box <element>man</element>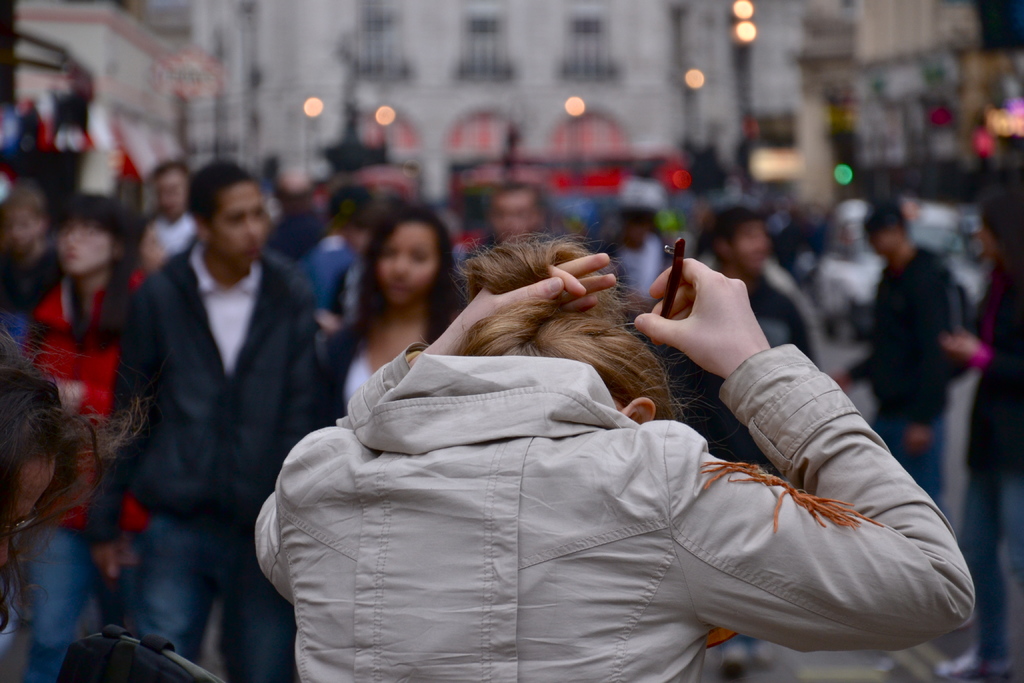
box(636, 205, 814, 672)
